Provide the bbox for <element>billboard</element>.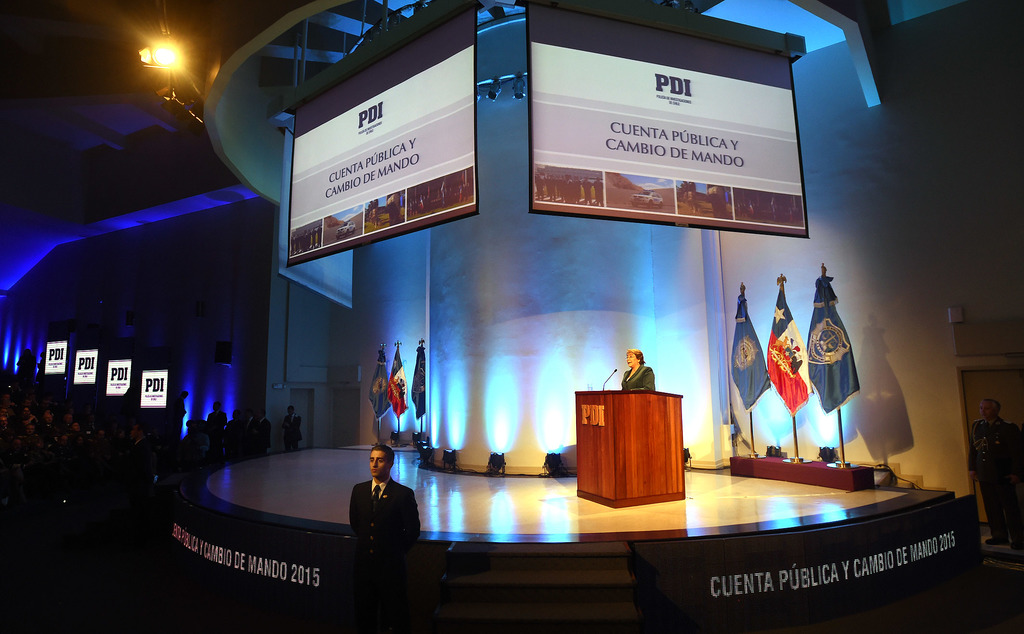
pyautogui.locateOnScreen(291, 3, 476, 263).
